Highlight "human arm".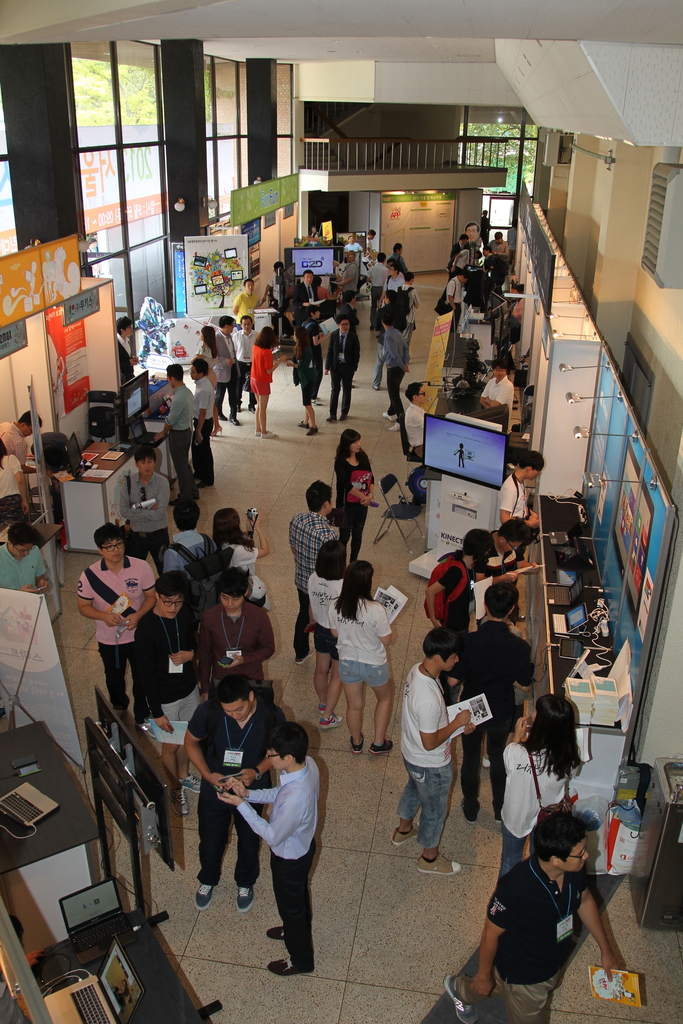
Highlighted region: crop(178, 700, 213, 784).
